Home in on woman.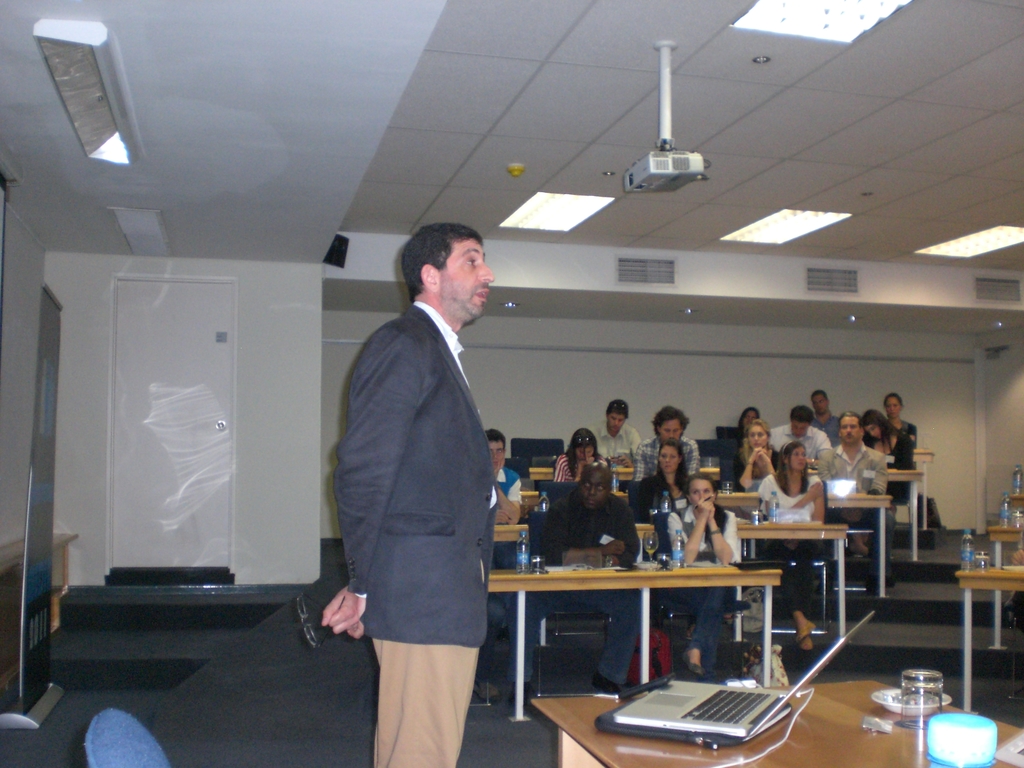
Homed in at [758,442,824,653].
